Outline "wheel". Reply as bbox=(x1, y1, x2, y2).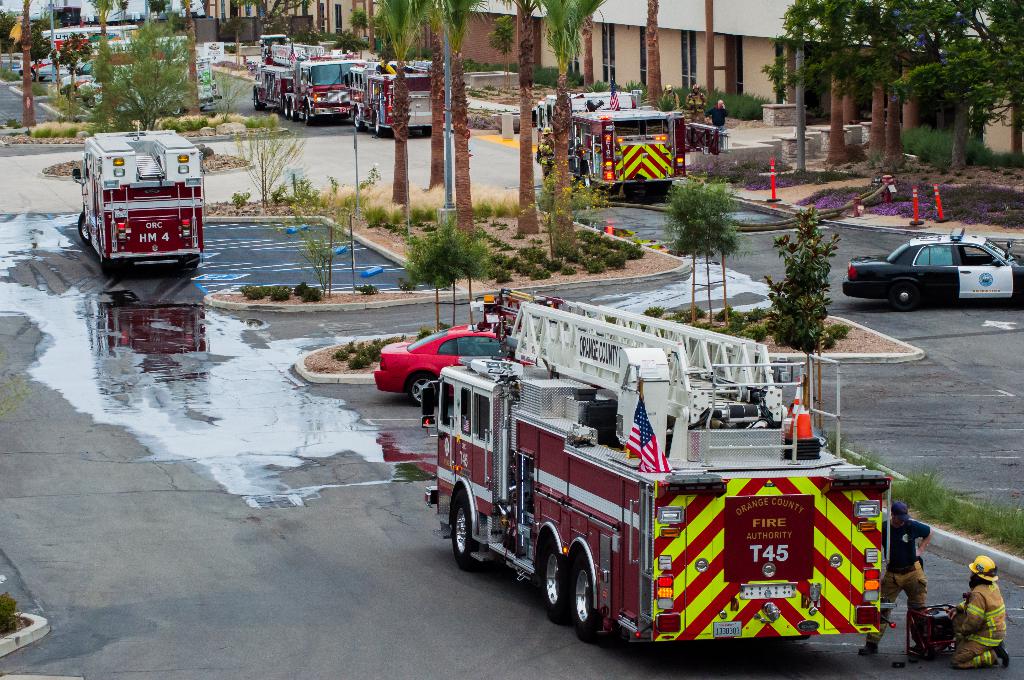
bbox=(304, 101, 314, 124).
